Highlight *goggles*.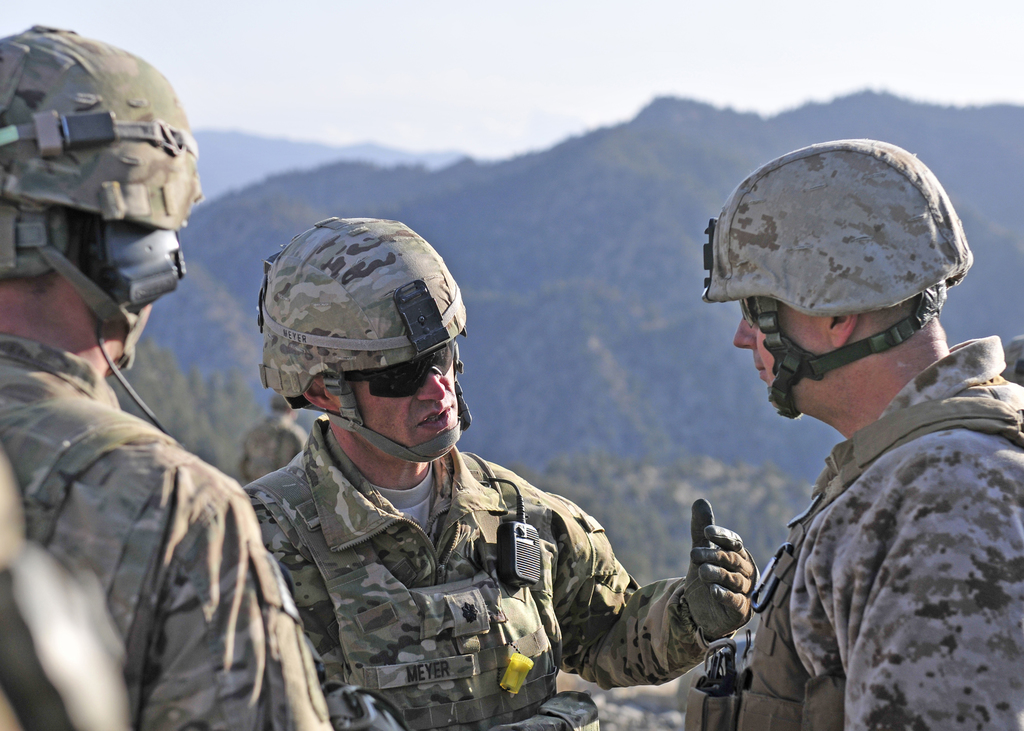
Highlighted region: [x1=343, y1=333, x2=460, y2=399].
